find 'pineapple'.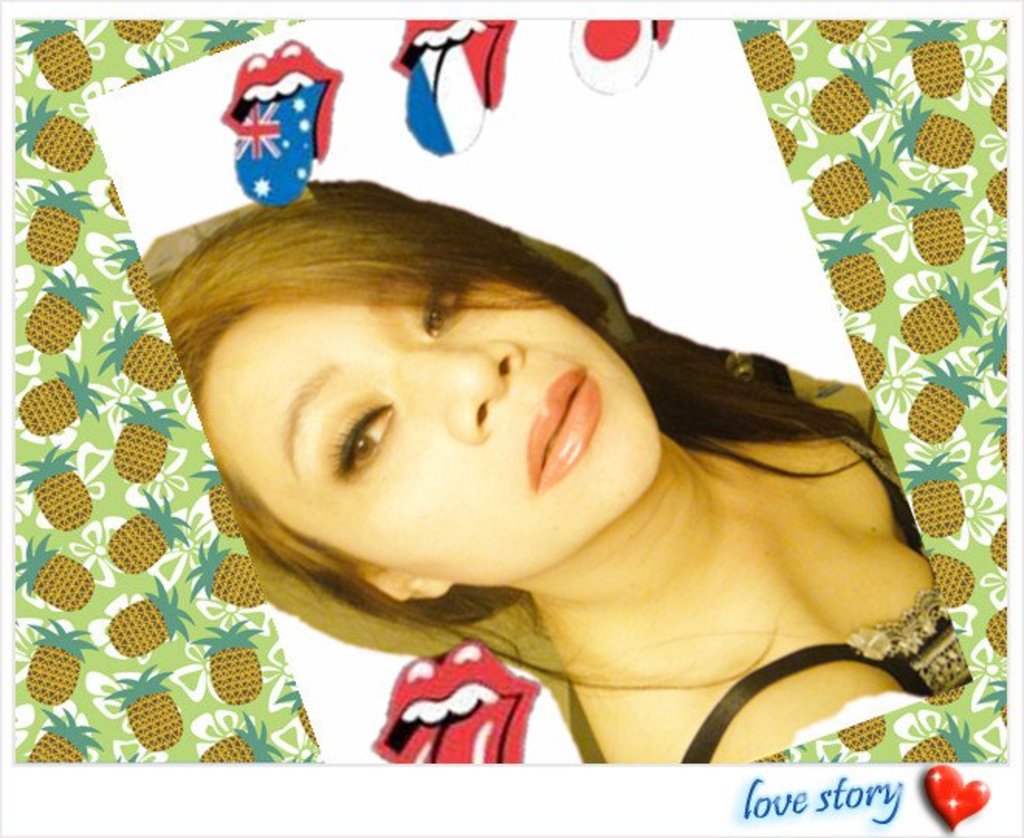
[34, 714, 107, 762].
